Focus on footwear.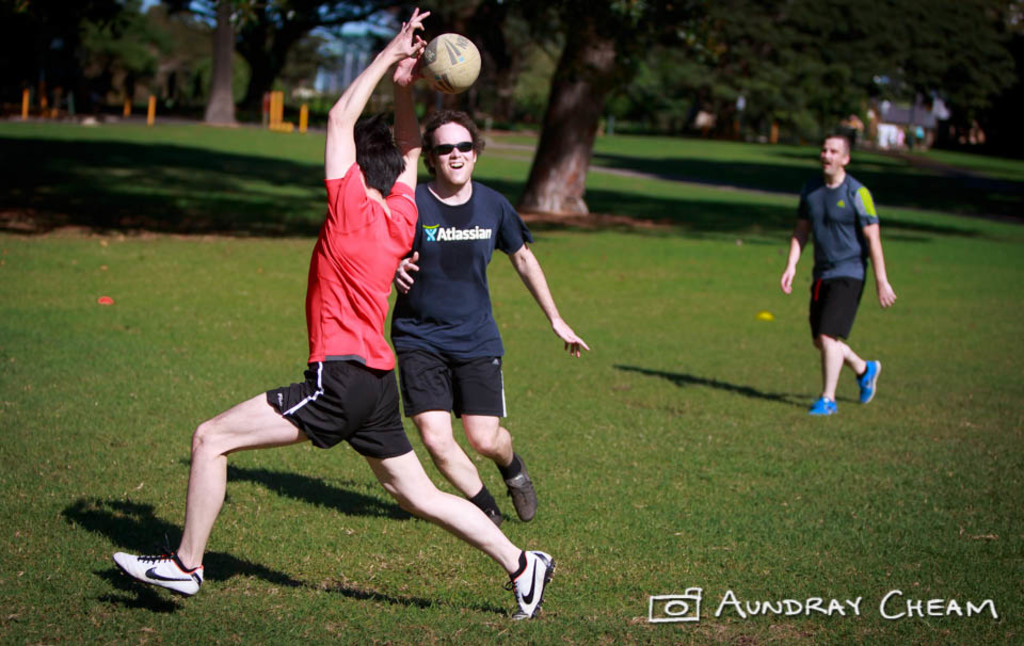
Focused at 483,486,514,529.
